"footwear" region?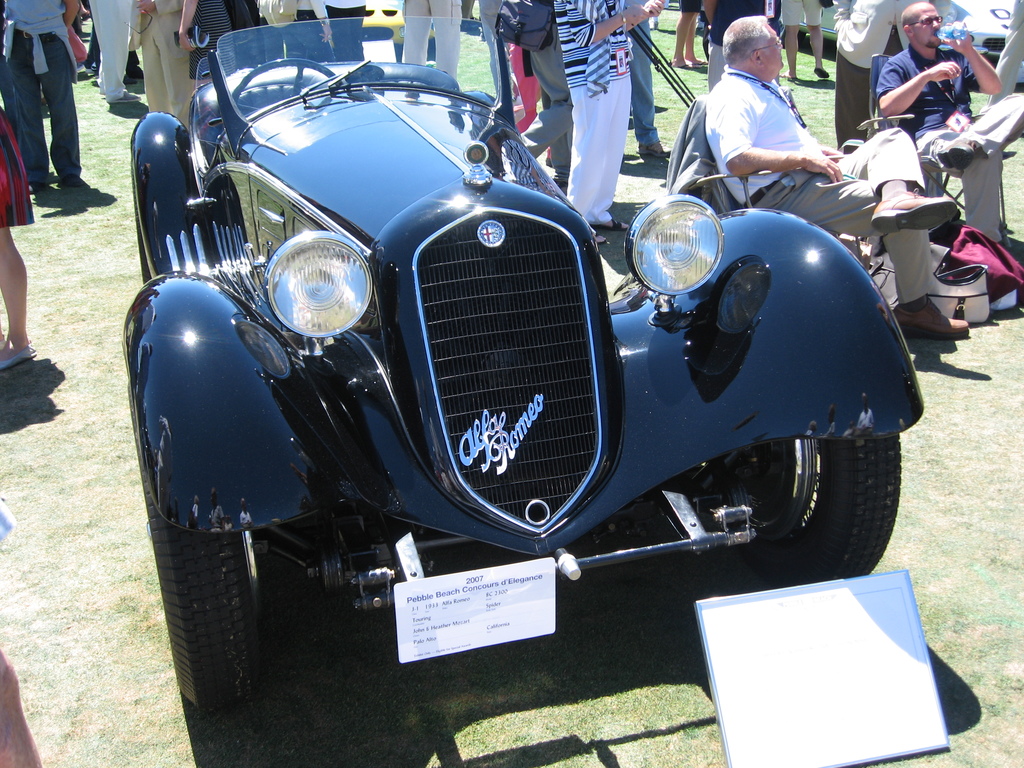
(595, 219, 627, 232)
